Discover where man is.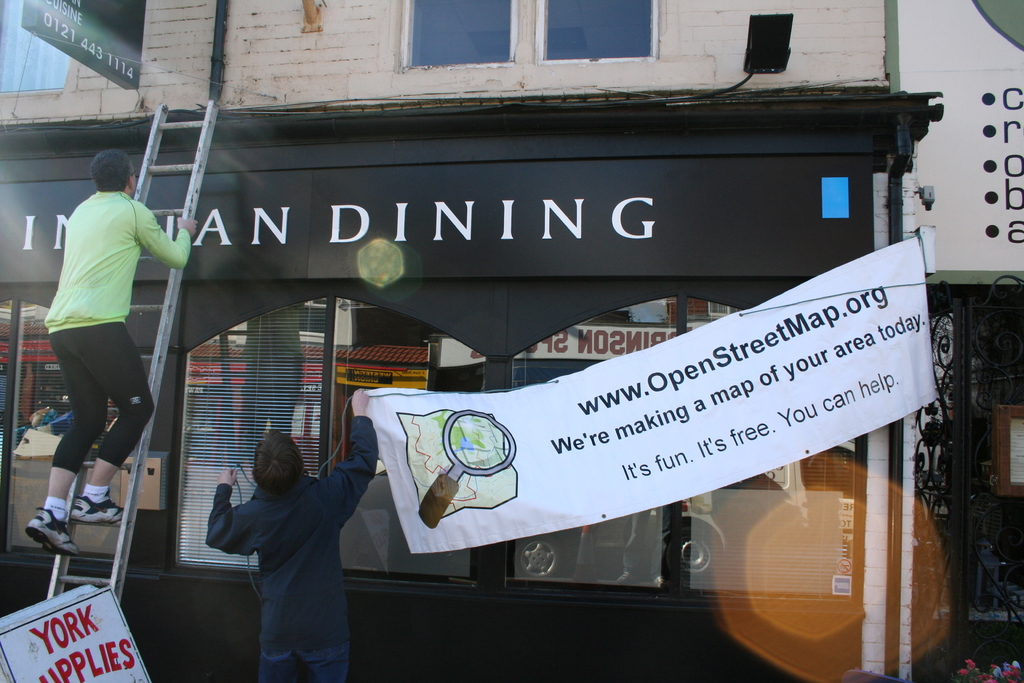
Discovered at <bbox>29, 135, 184, 587</bbox>.
